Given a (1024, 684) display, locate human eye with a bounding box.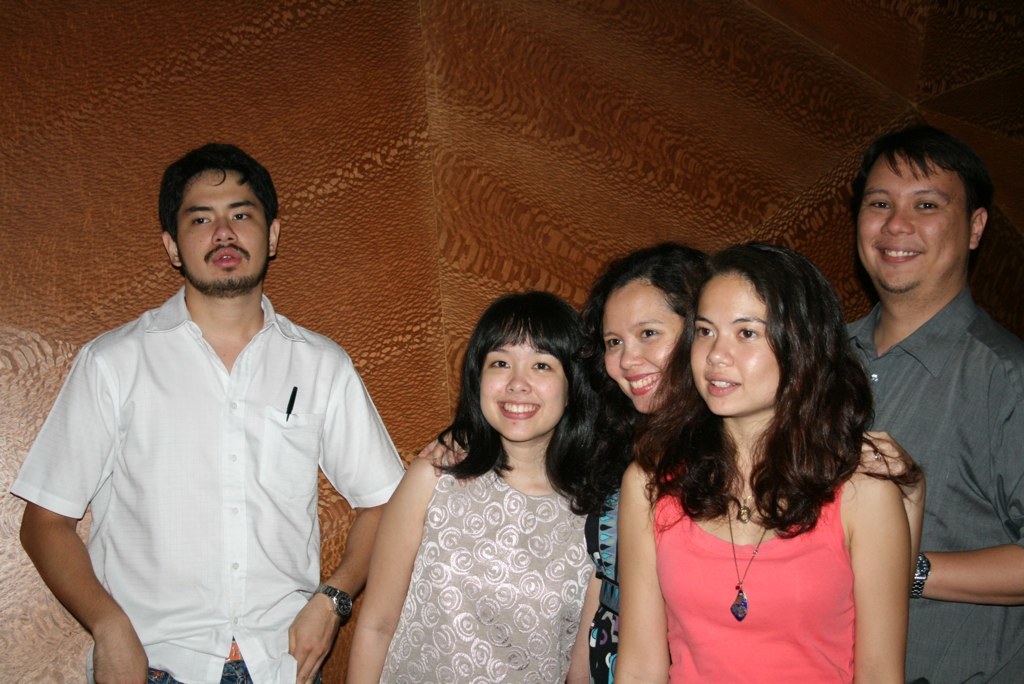
Located: rect(529, 358, 556, 372).
